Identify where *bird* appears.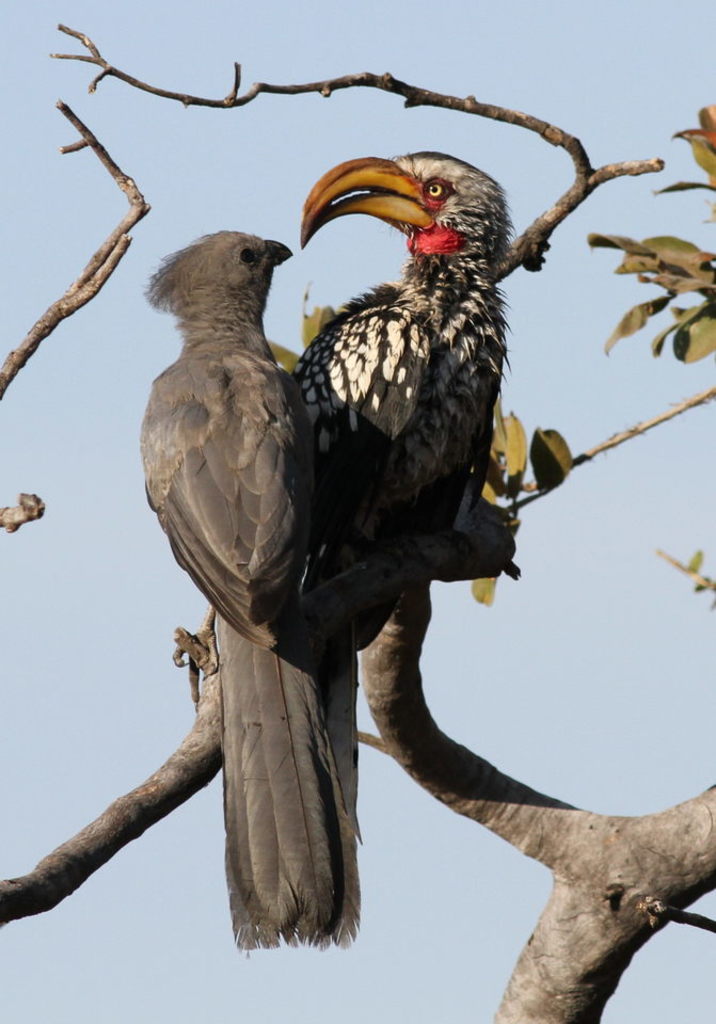
Appears at Rect(146, 233, 378, 918).
